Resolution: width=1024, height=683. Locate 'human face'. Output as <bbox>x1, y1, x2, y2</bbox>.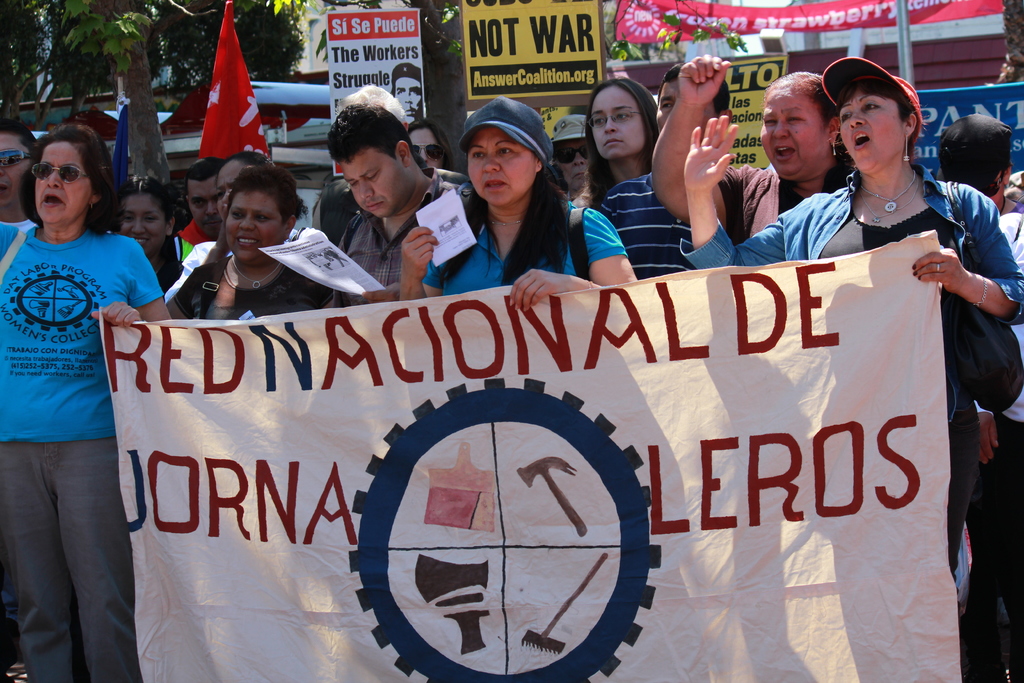
<bbox>341, 149, 413, 212</bbox>.
